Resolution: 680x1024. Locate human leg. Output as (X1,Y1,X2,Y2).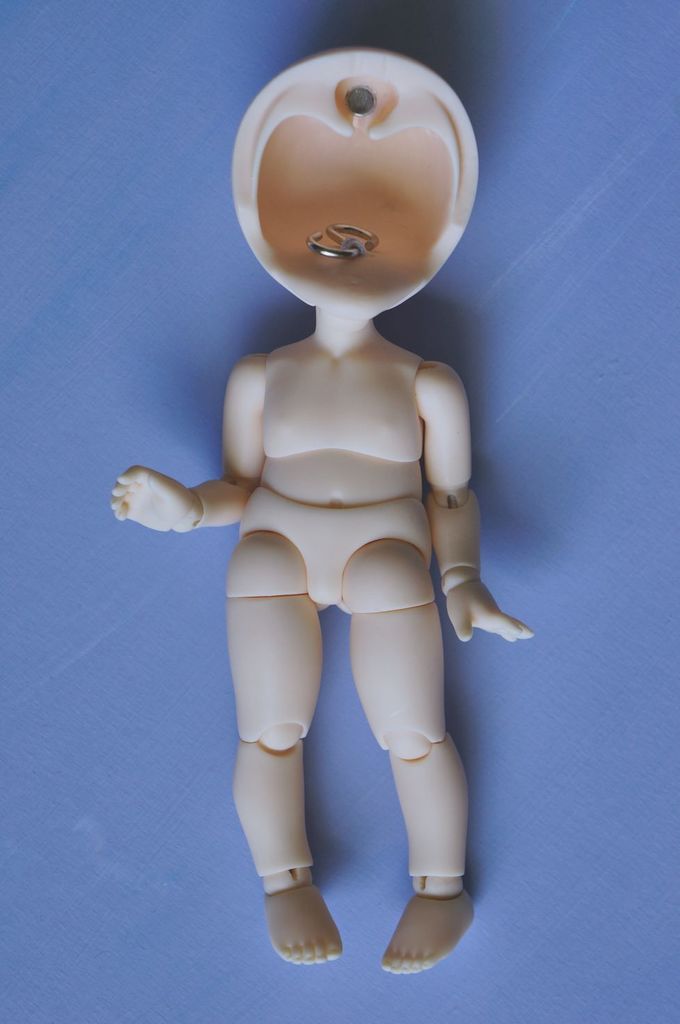
(225,595,345,955).
